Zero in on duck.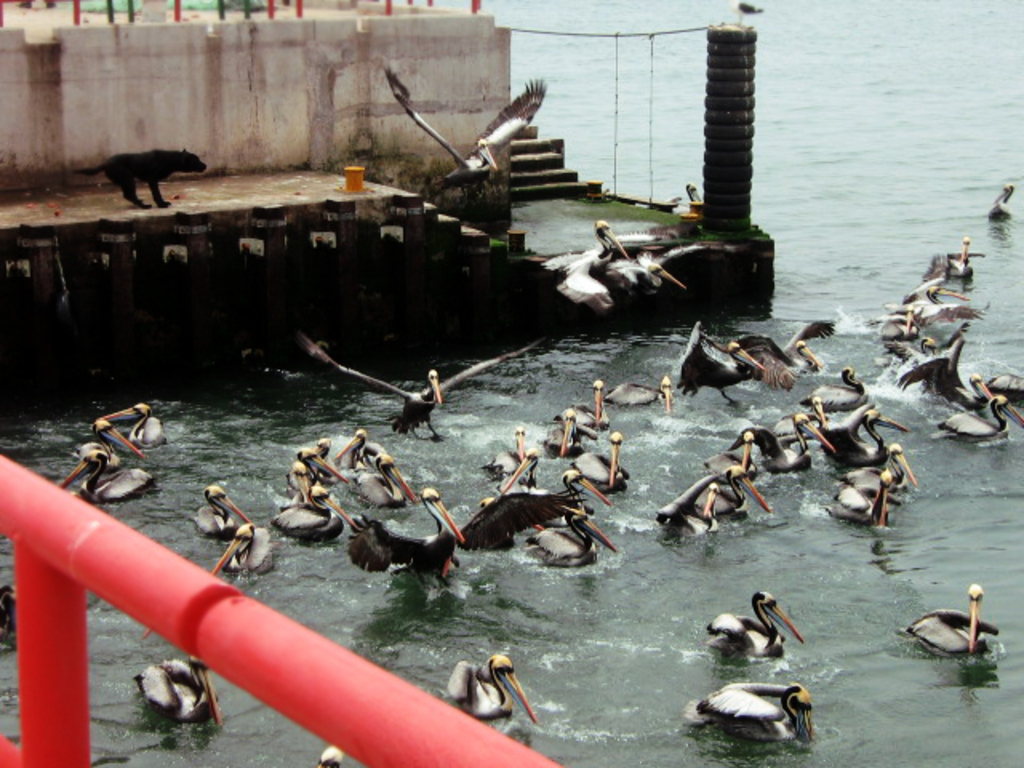
Zeroed in: x1=992 y1=376 x2=1022 y2=402.
